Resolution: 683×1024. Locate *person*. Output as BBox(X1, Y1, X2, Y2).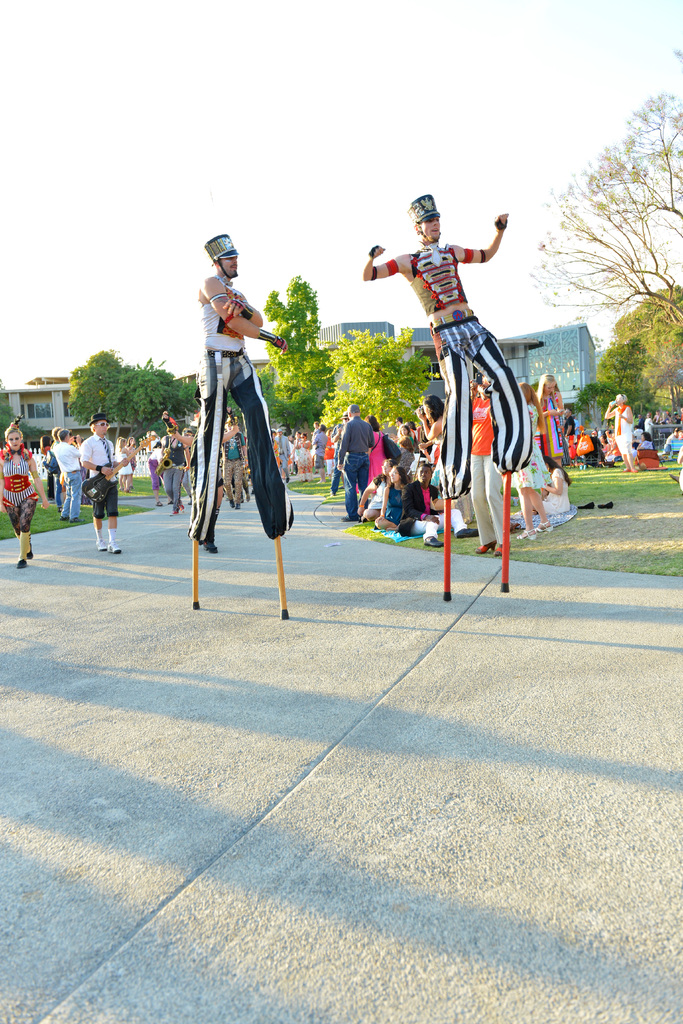
BBox(80, 416, 115, 554).
